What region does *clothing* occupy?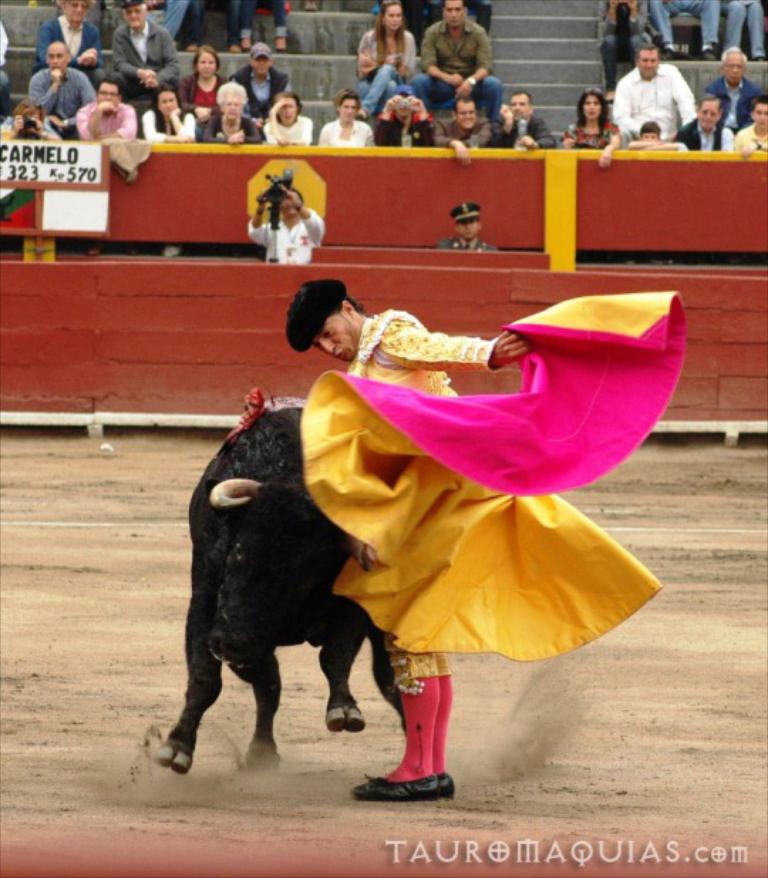
668:117:734:147.
